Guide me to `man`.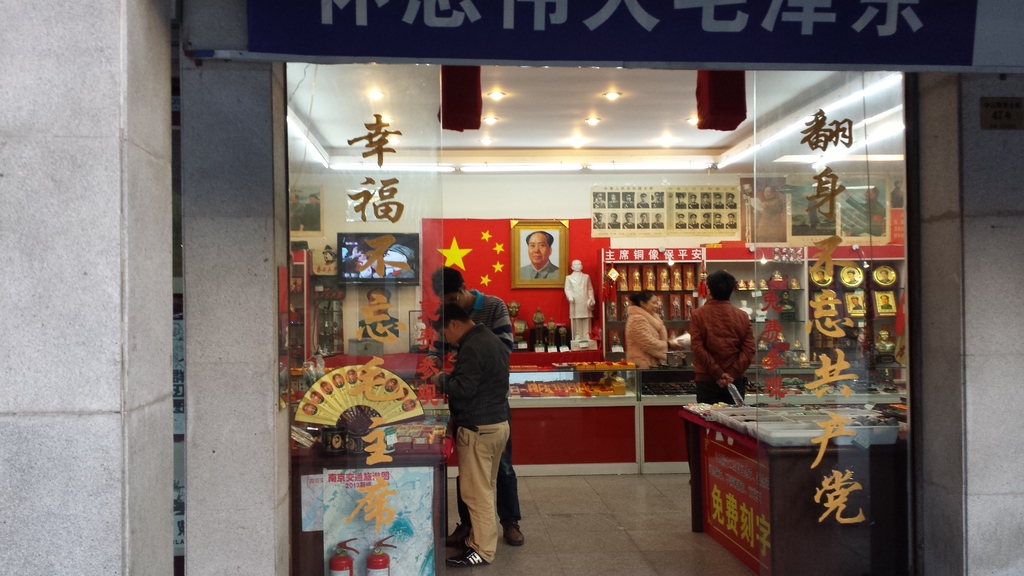
Guidance: 689/193/700/209.
